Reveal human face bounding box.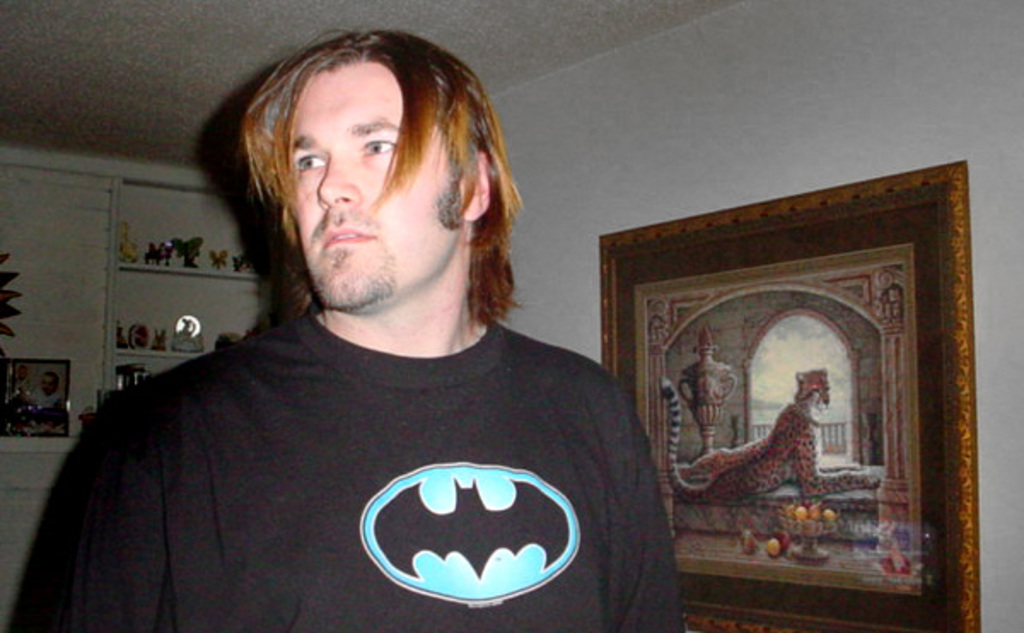
Revealed: <bbox>282, 61, 459, 311</bbox>.
